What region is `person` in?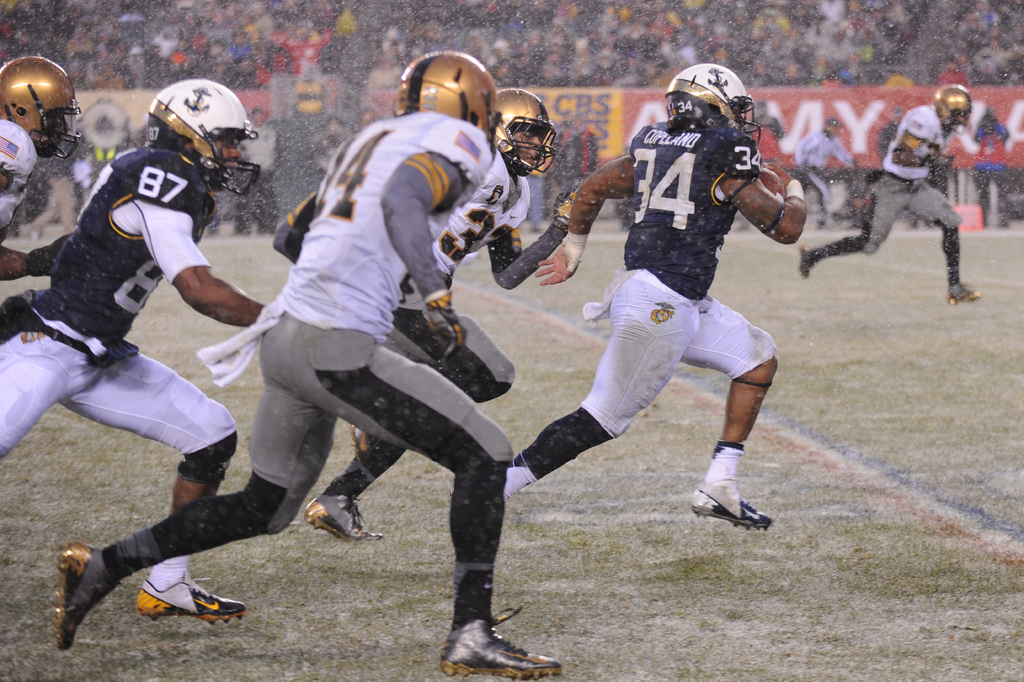
<region>500, 59, 808, 529</region>.
